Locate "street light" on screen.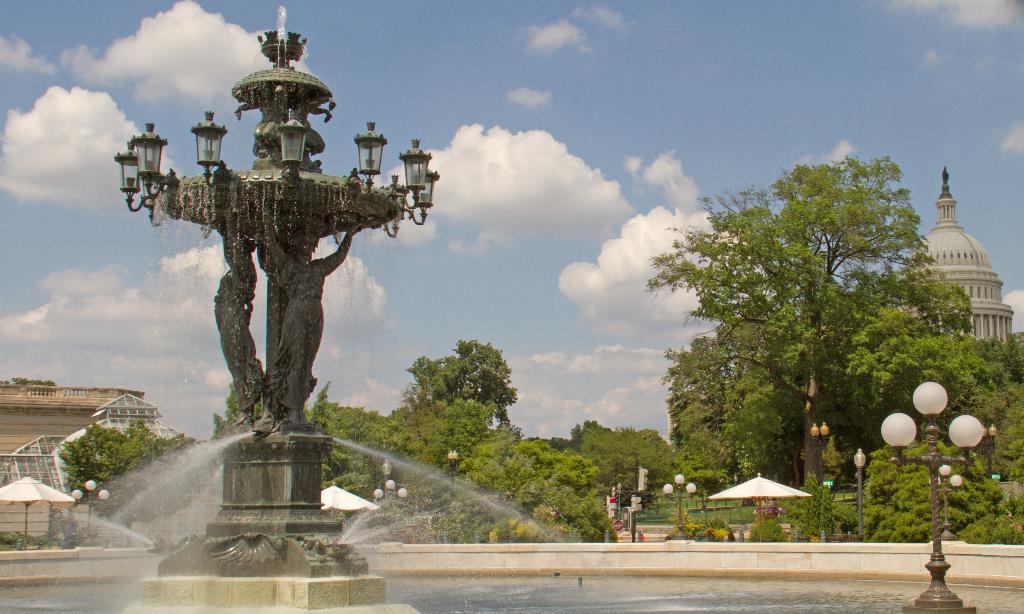
On screen at [877, 375, 987, 613].
